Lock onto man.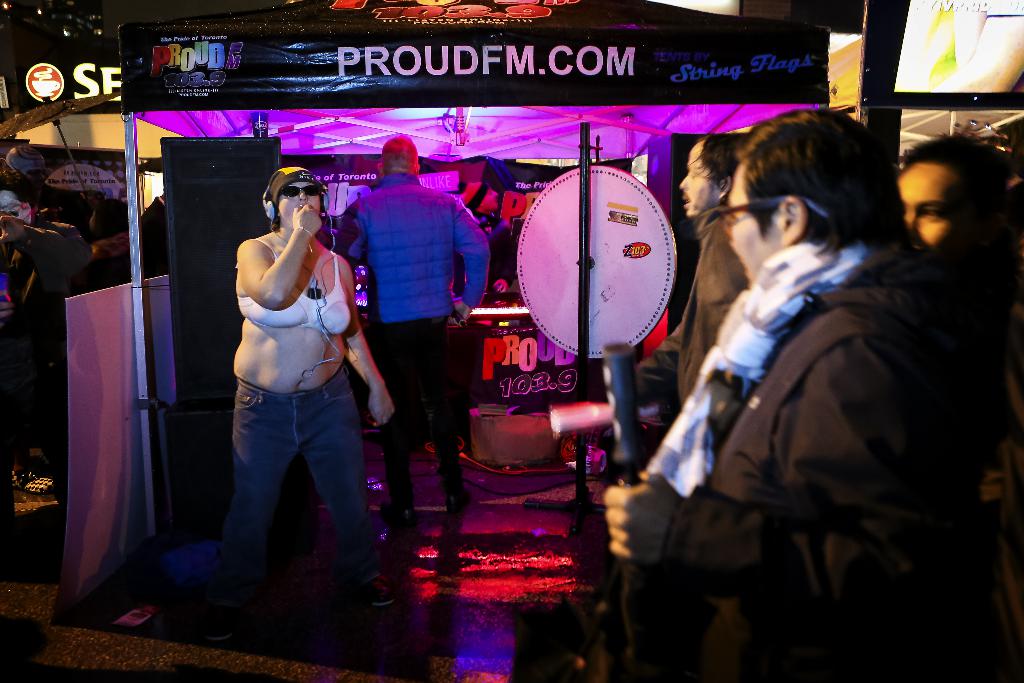
Locked: pyautogui.locateOnScreen(893, 137, 1023, 682).
